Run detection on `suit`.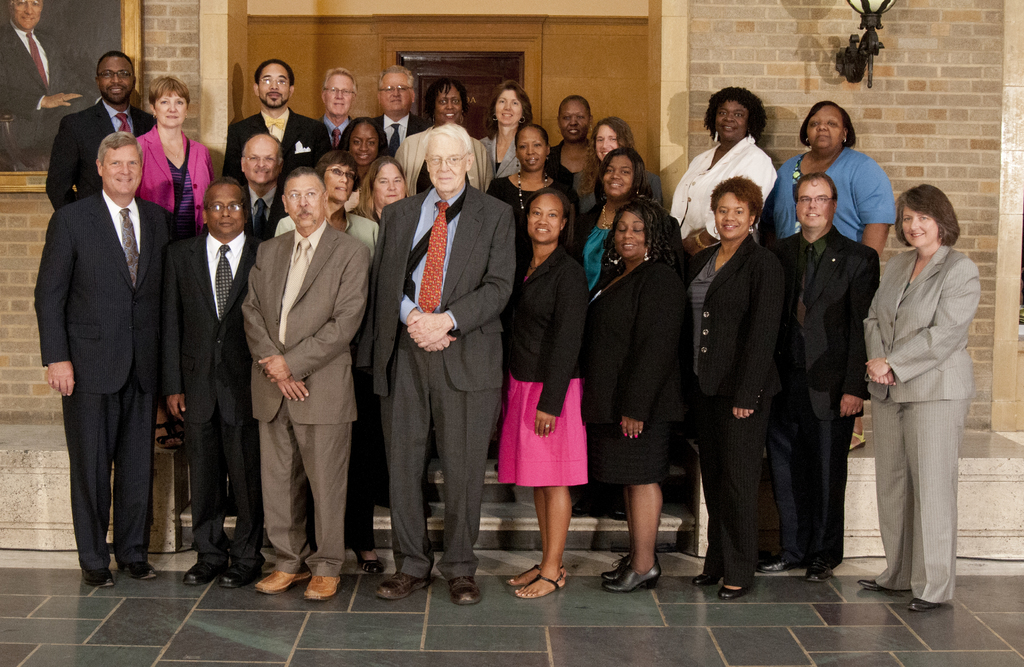
Result: <bbox>770, 224, 883, 564</bbox>.
